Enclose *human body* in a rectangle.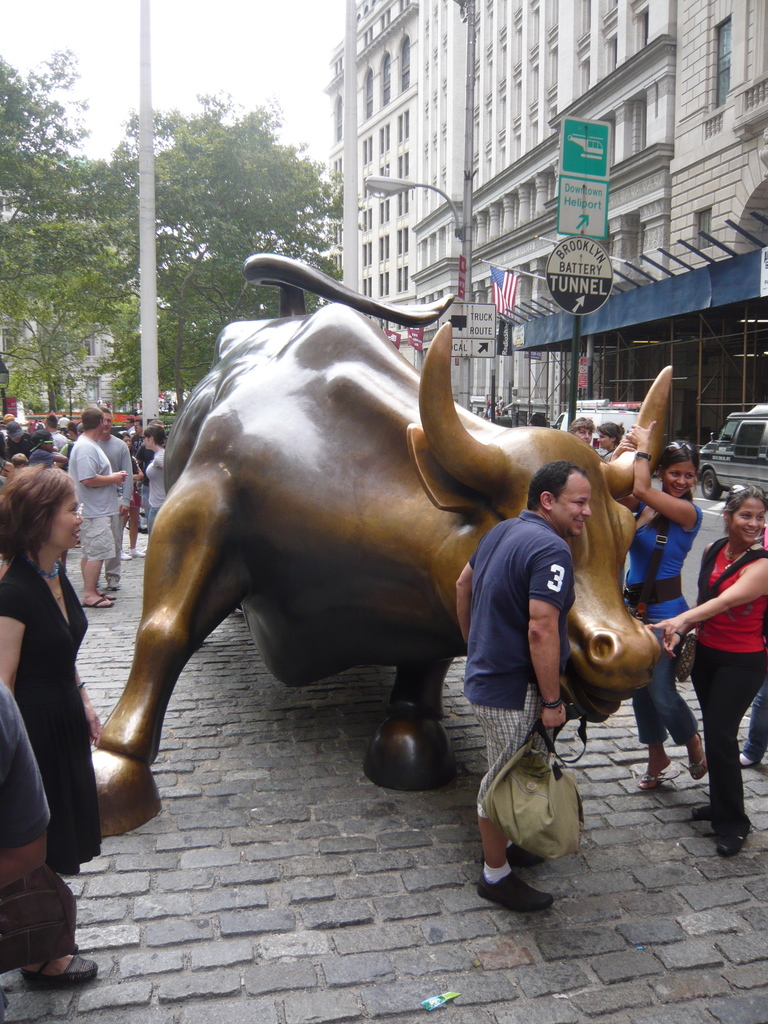
rect(449, 507, 570, 922).
